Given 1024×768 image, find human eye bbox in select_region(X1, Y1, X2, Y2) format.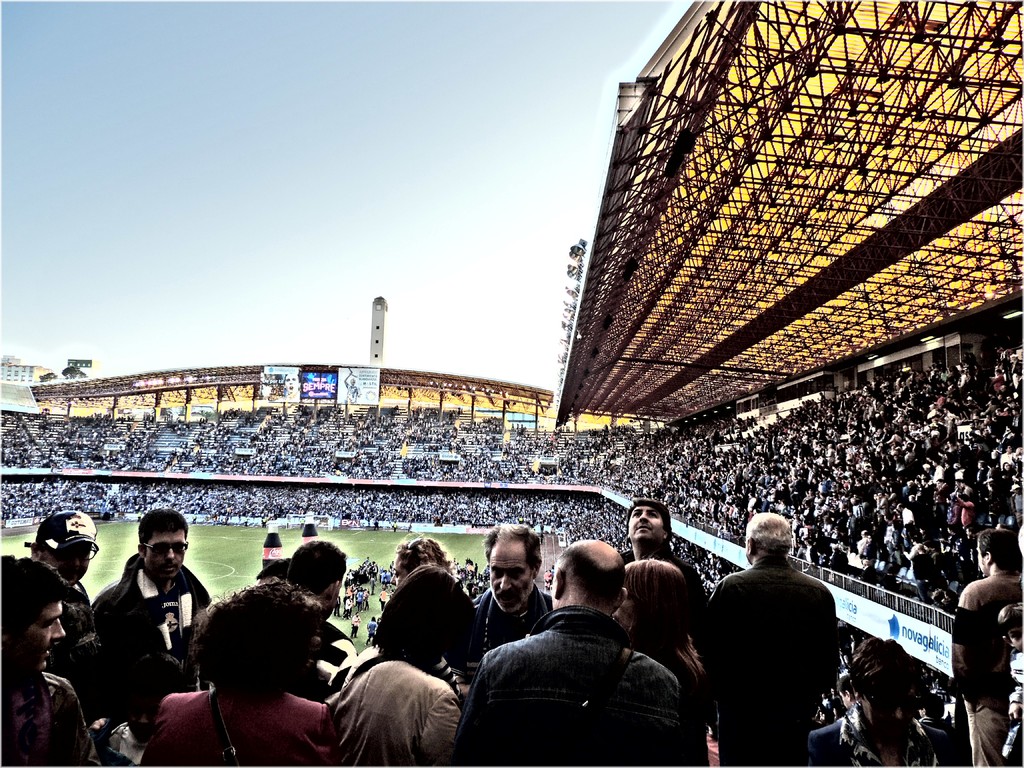
select_region(488, 569, 504, 574).
